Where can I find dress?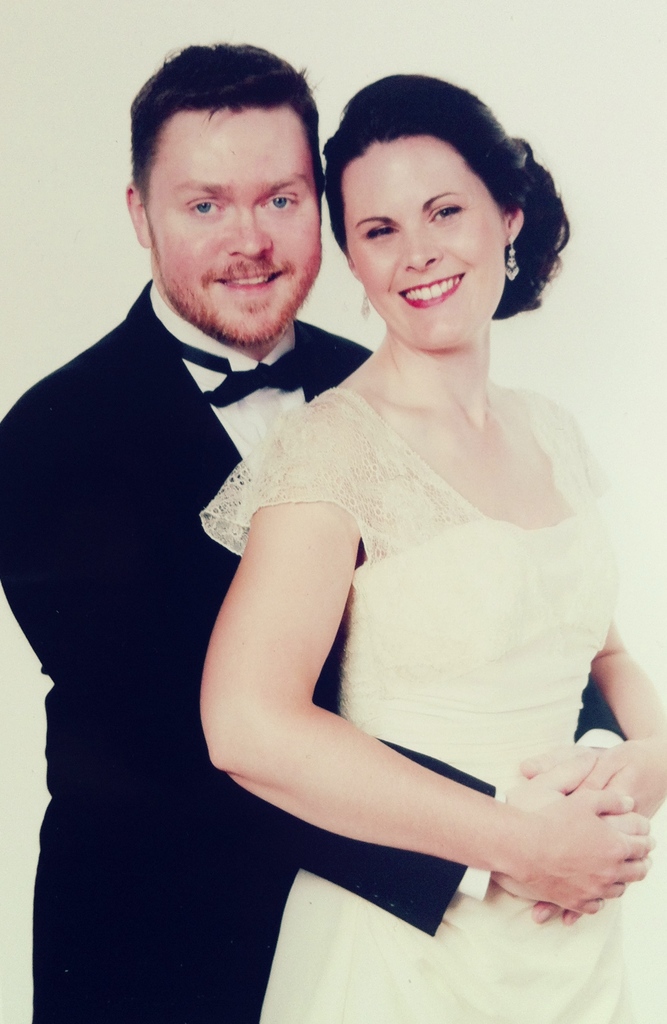
You can find it at <bbox>201, 384, 632, 1023</bbox>.
